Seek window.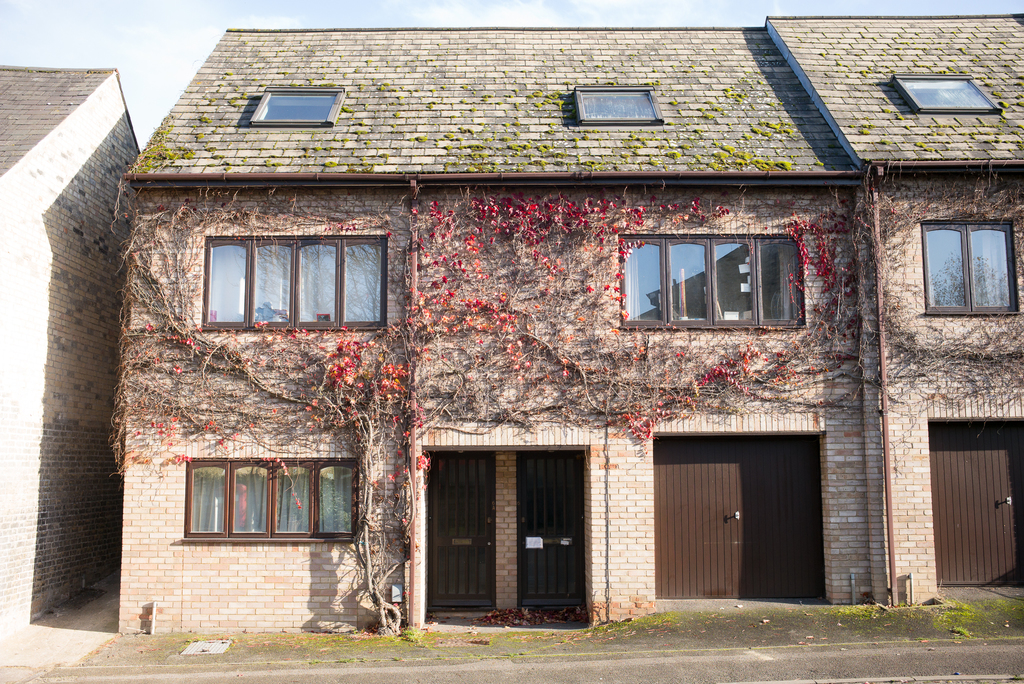
left=182, top=208, right=396, bottom=336.
